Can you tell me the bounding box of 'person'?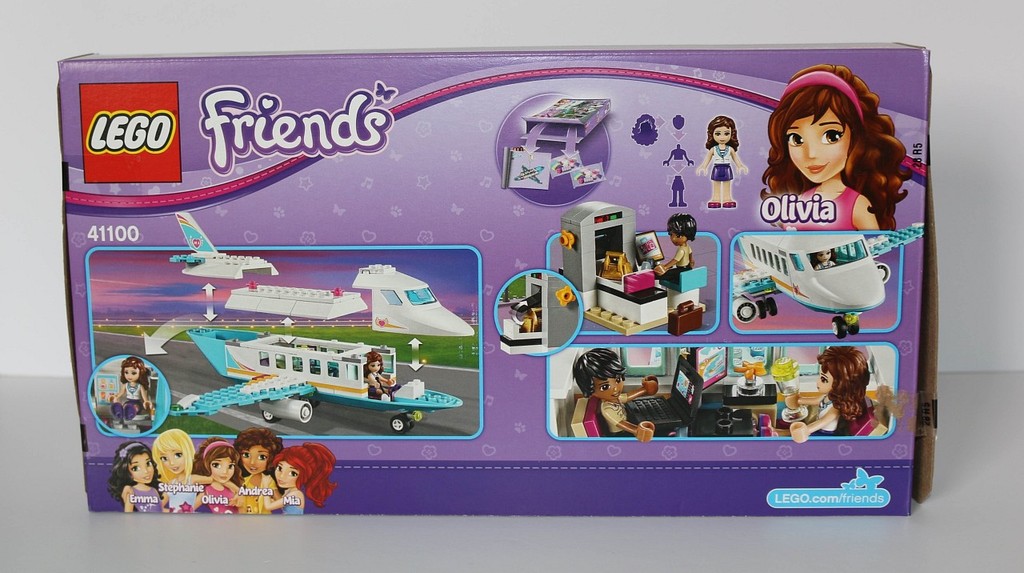
Rect(650, 213, 694, 274).
